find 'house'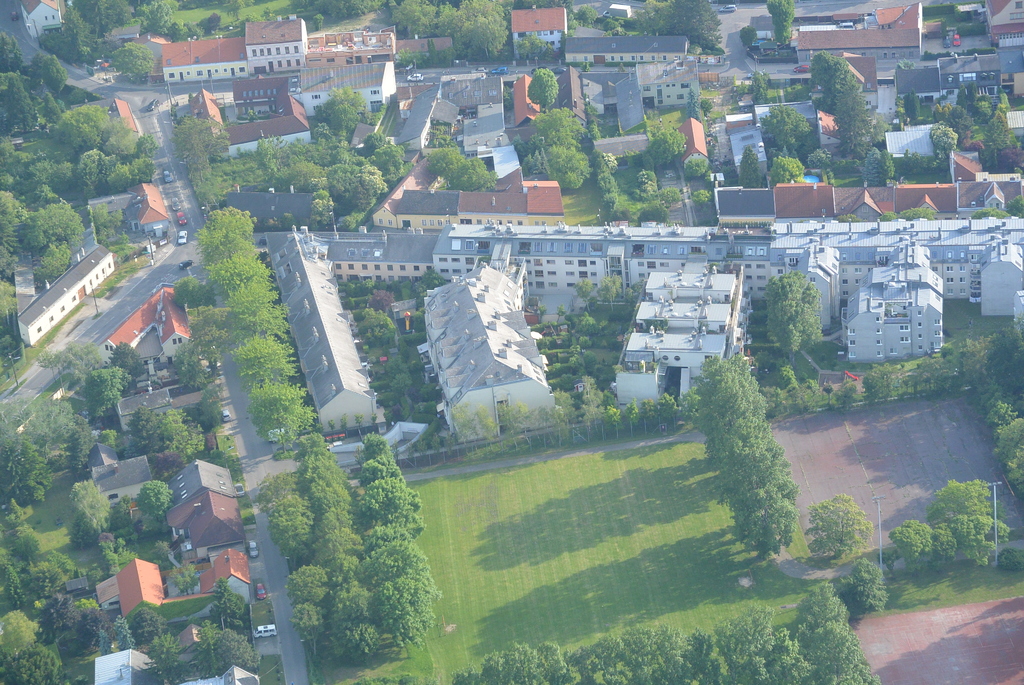
[122,383,207,420]
